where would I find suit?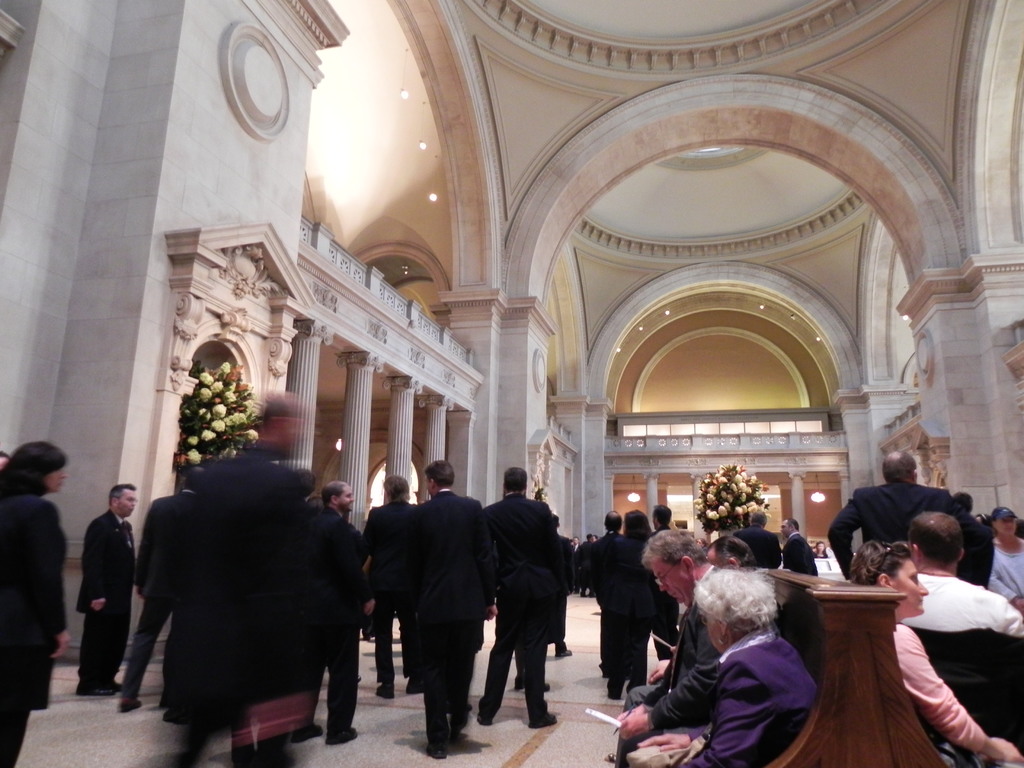
At <region>0, 486, 73, 648</region>.
